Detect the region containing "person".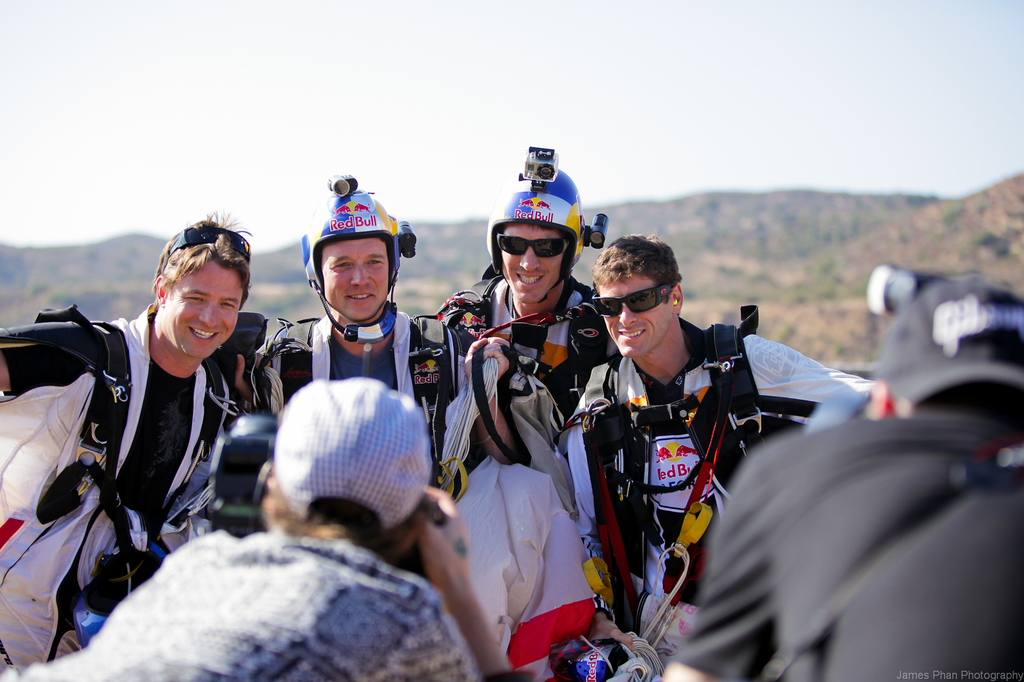
x1=572, y1=244, x2=855, y2=551.
